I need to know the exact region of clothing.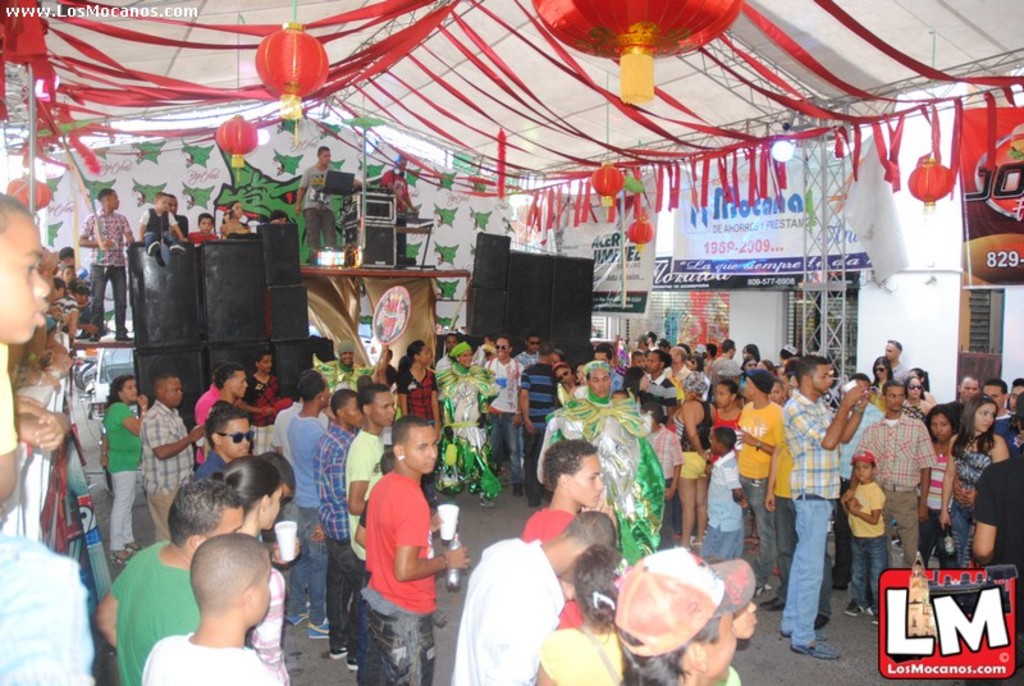
Region: <bbox>532, 622, 634, 685</bbox>.
